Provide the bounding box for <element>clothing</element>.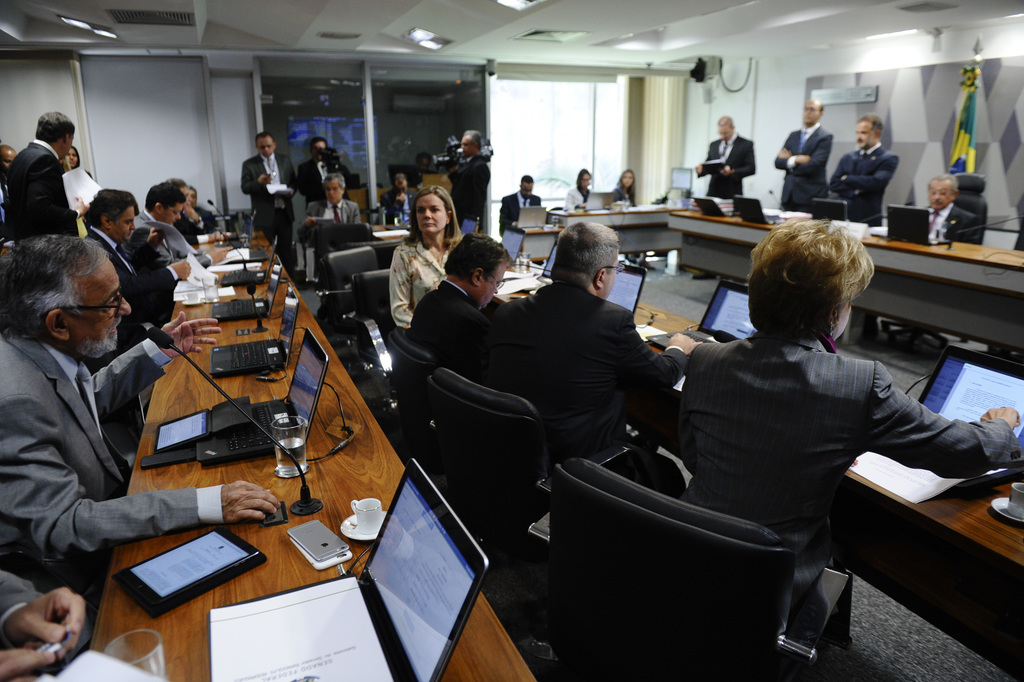
{"x1": 449, "y1": 157, "x2": 494, "y2": 238}.
